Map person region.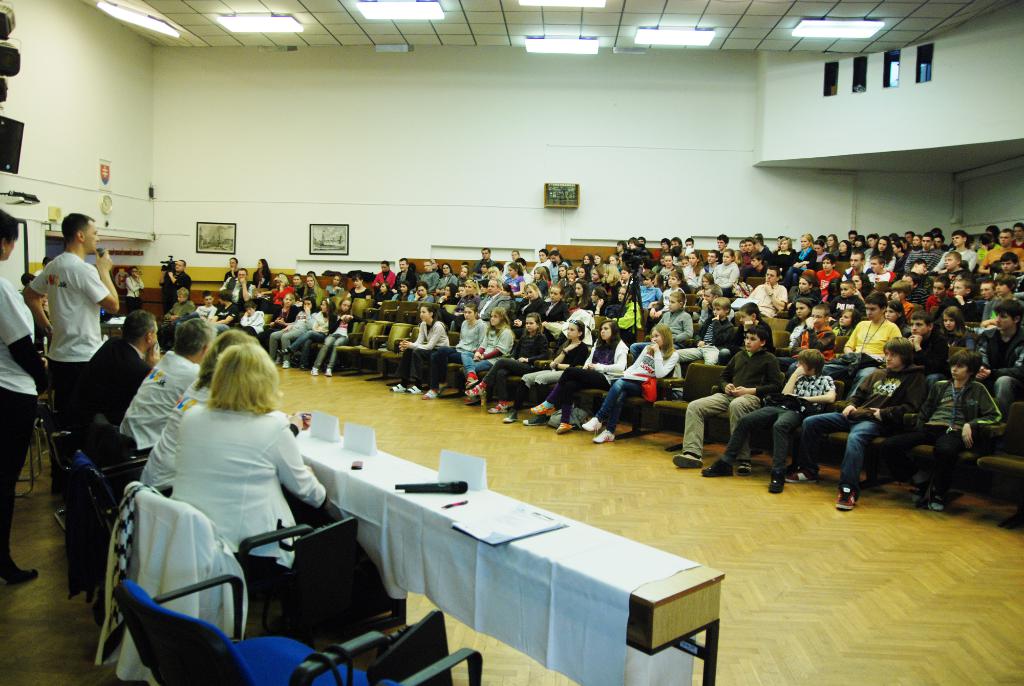
Mapped to detection(157, 337, 400, 633).
